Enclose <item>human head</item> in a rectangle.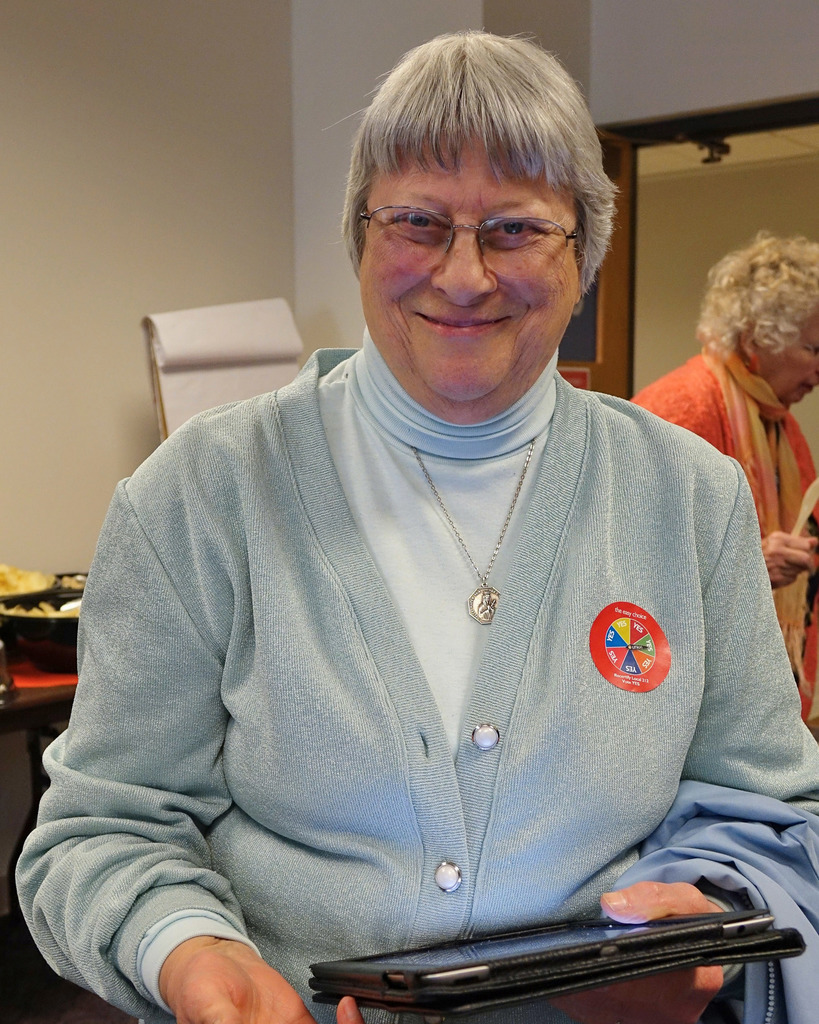
351,36,610,407.
